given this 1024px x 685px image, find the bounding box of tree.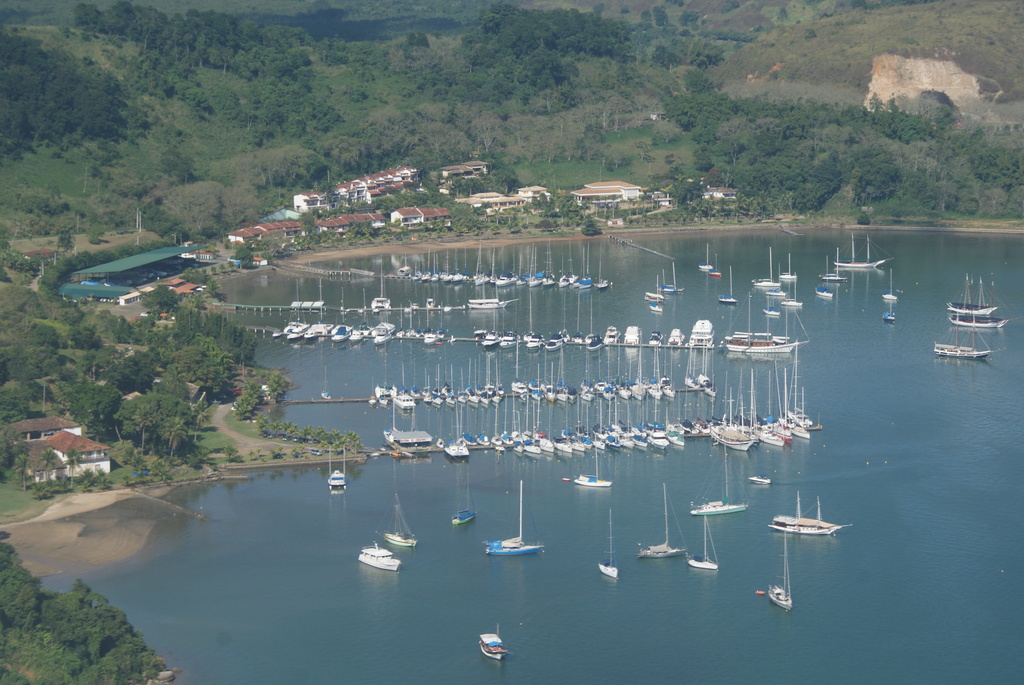
rect(424, 153, 445, 173).
